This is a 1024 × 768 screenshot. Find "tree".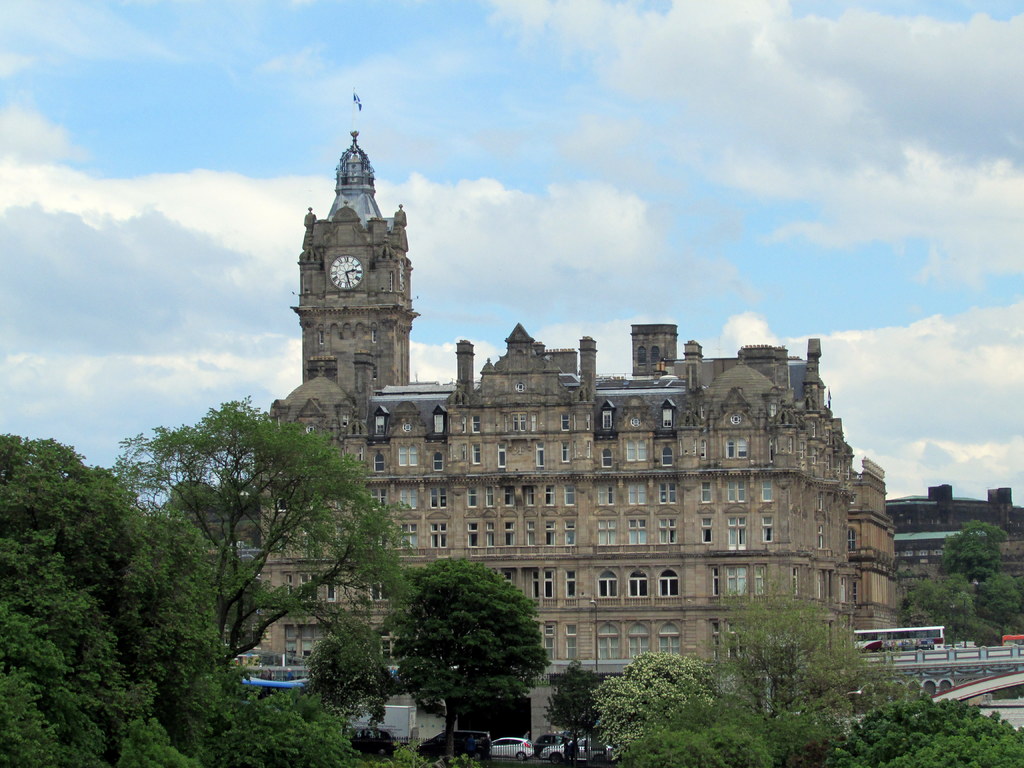
Bounding box: (695, 579, 887, 767).
